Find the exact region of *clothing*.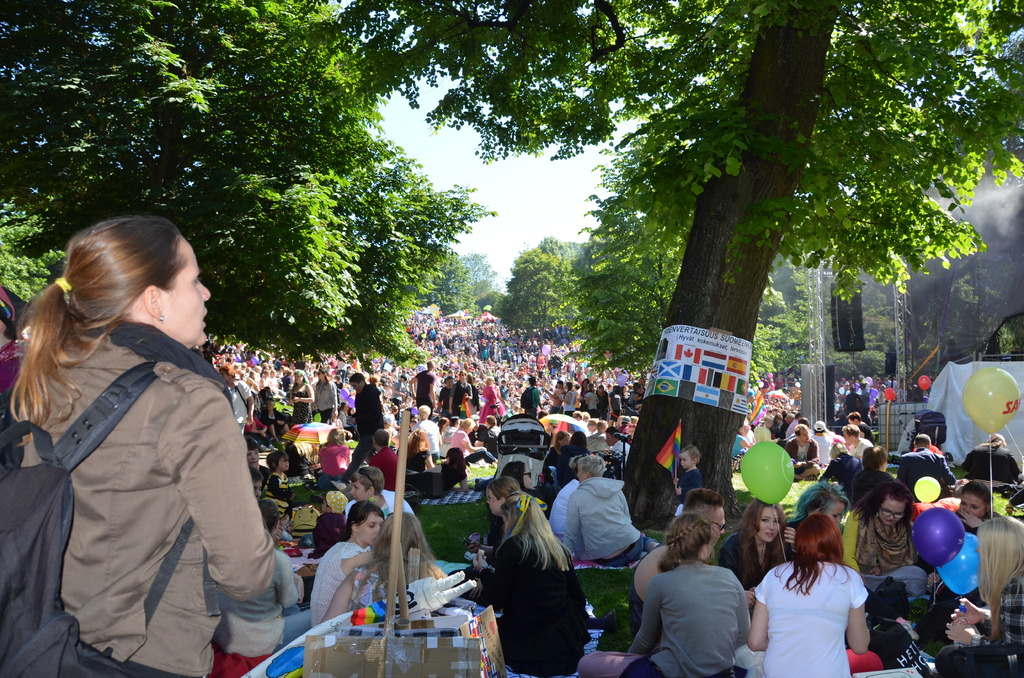
Exact region: rect(314, 537, 358, 626).
